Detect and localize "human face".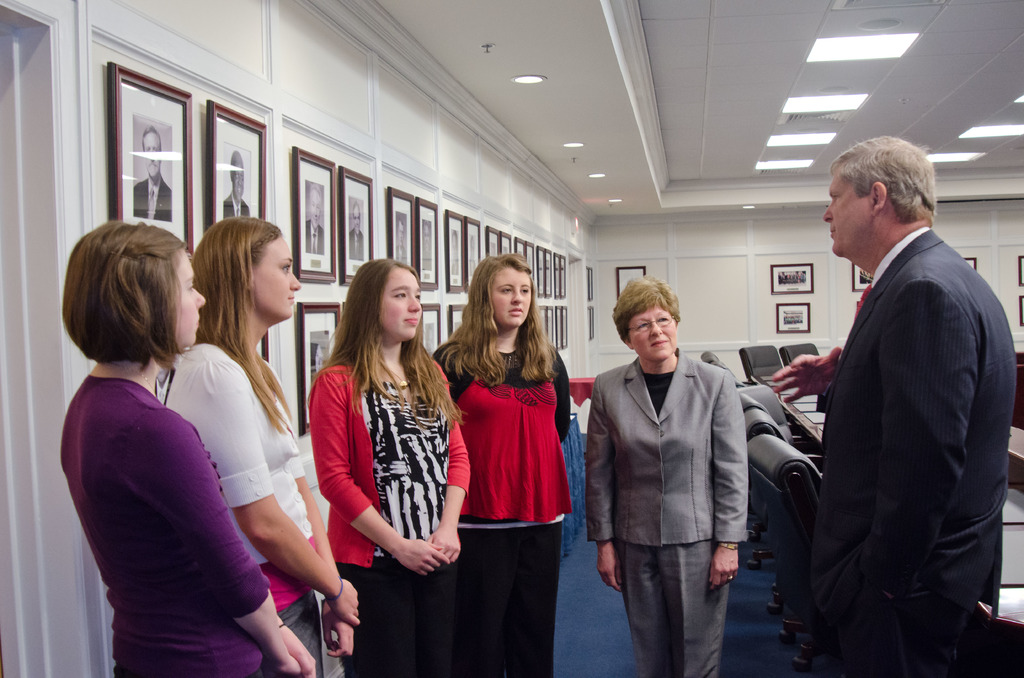
Localized at detection(492, 266, 531, 330).
